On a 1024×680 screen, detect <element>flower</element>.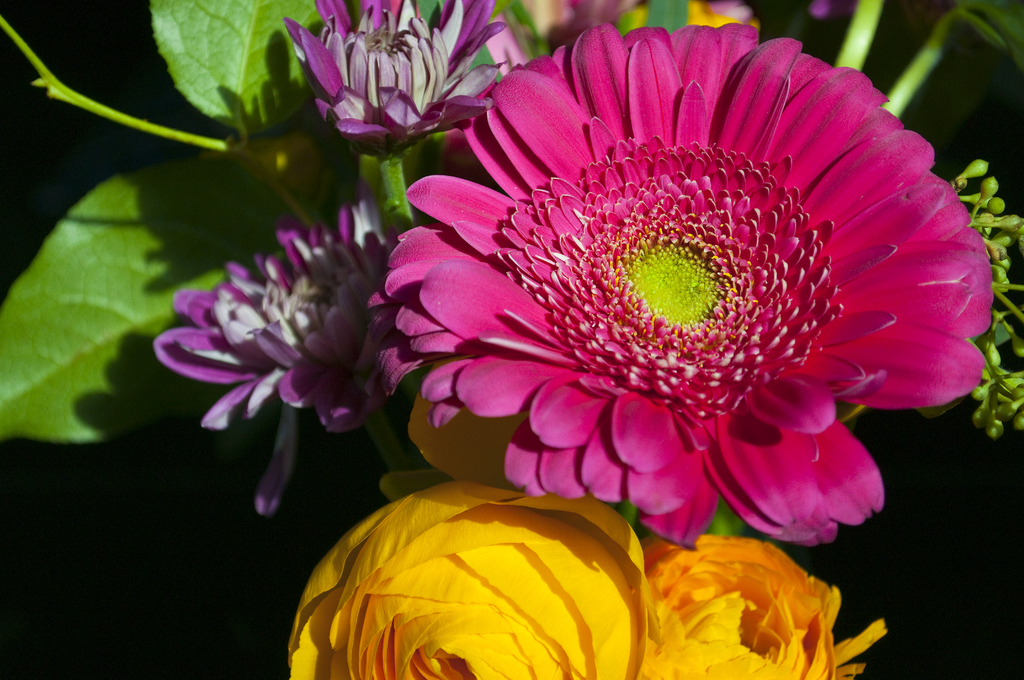
<bbox>274, 0, 497, 162</bbox>.
